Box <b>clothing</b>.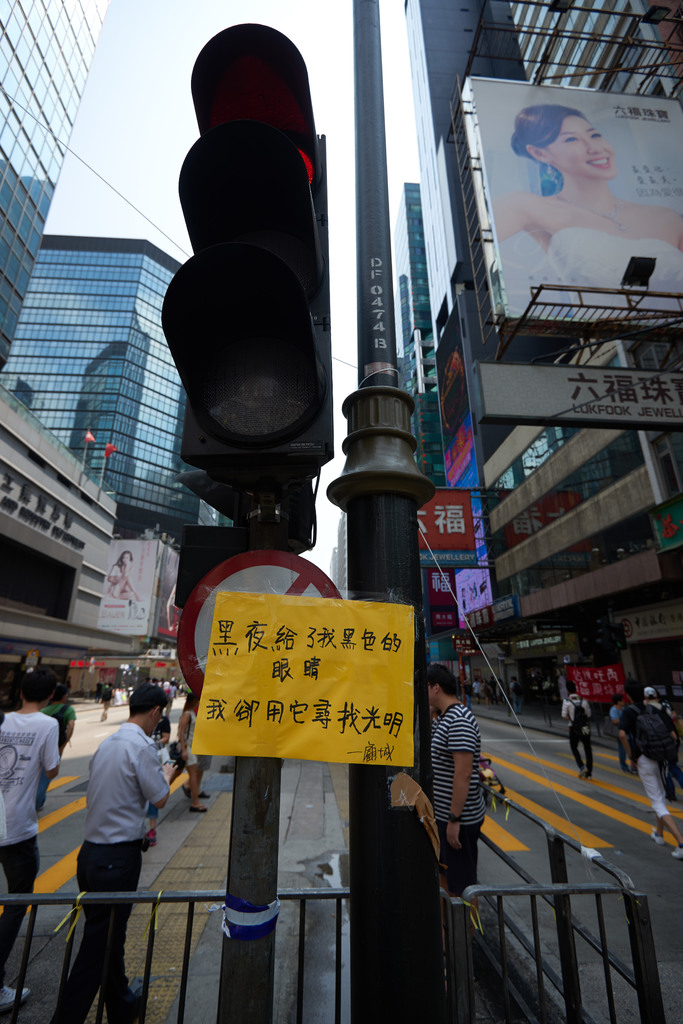
<bbox>51, 714, 168, 1023</bbox>.
